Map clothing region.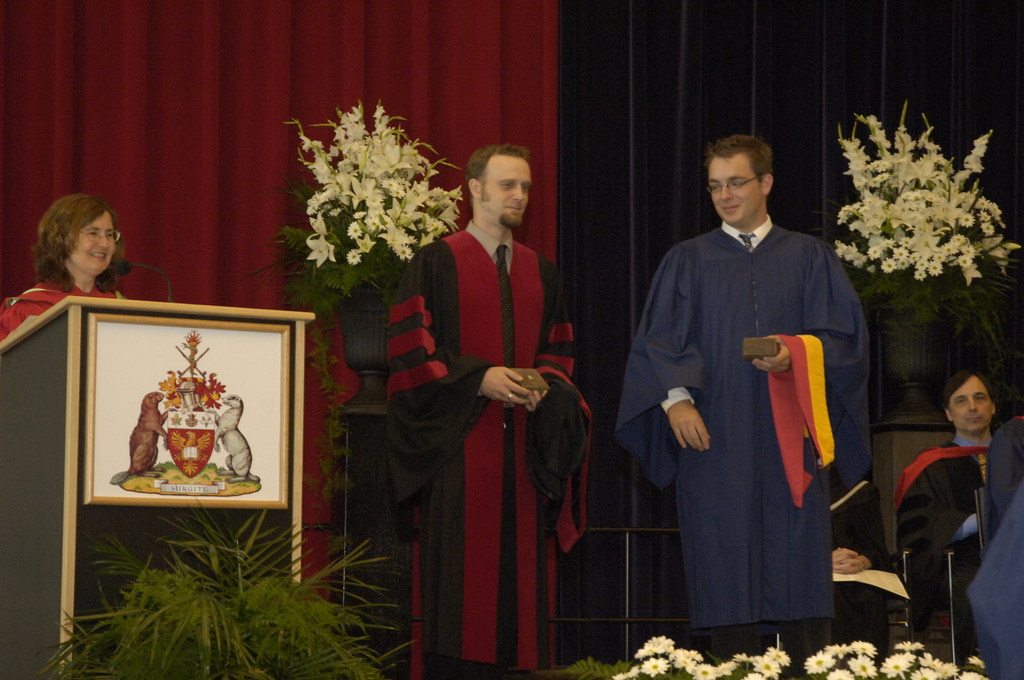
Mapped to (897,437,990,658).
